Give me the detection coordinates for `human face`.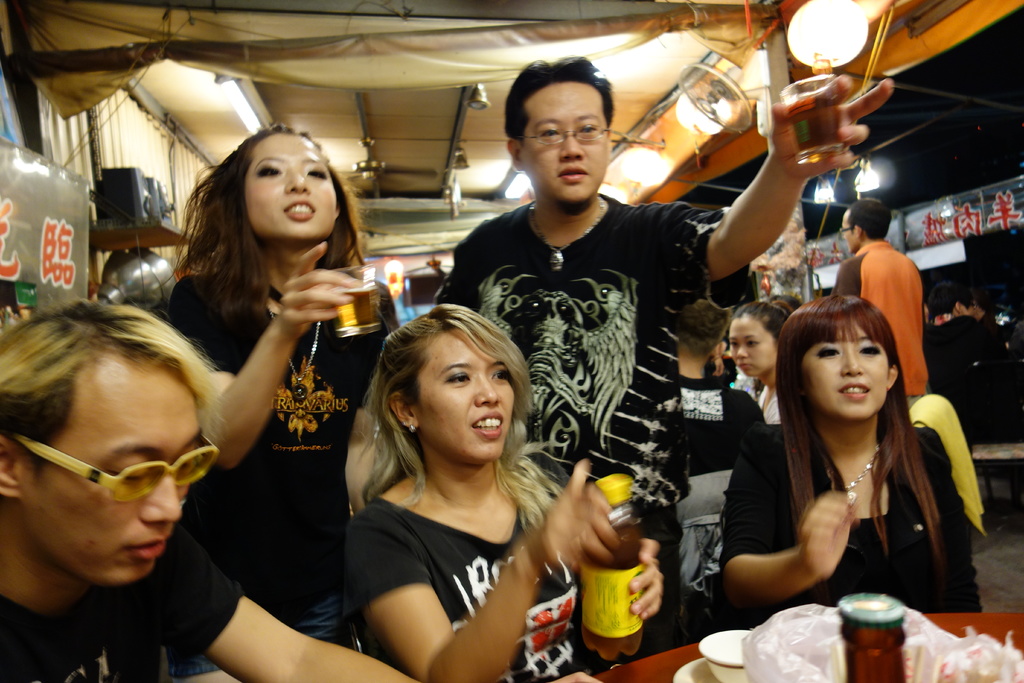
box(814, 327, 895, 418).
